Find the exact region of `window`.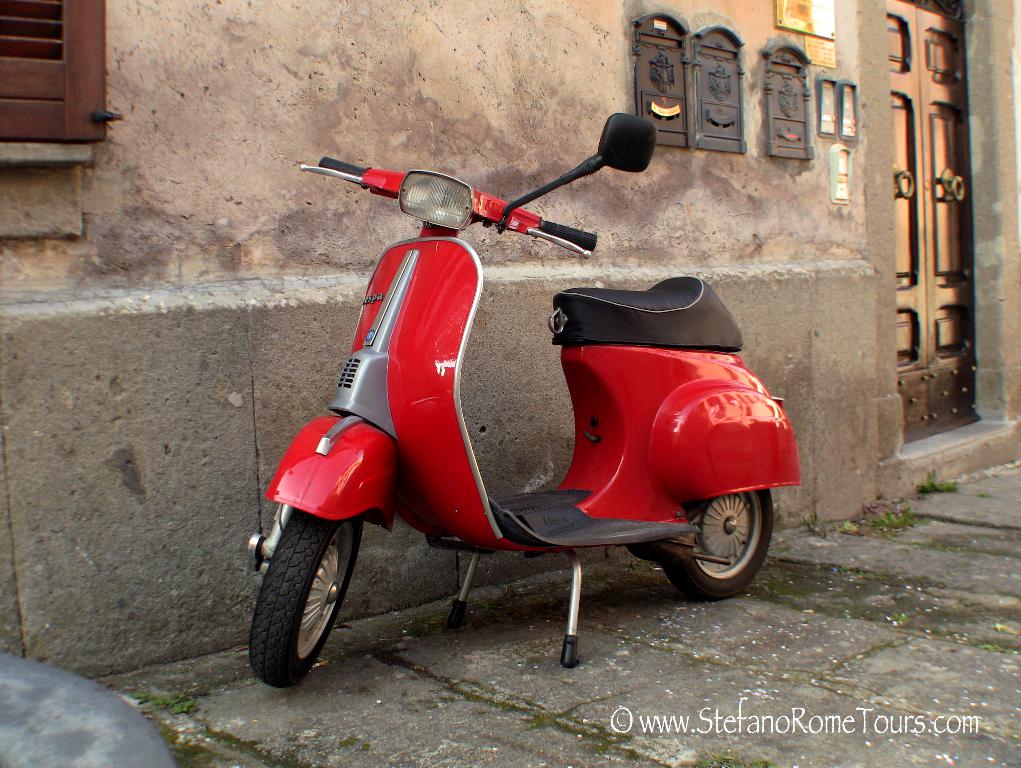
Exact region: select_region(0, 0, 118, 139).
